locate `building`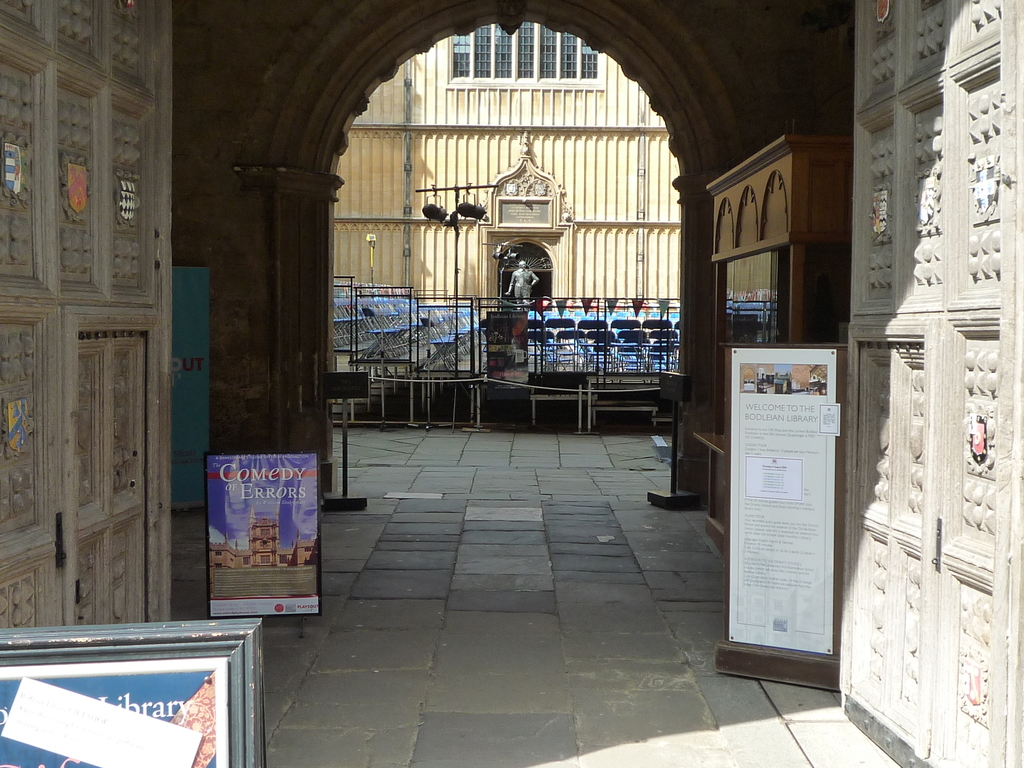
<region>332, 20, 684, 381</region>
